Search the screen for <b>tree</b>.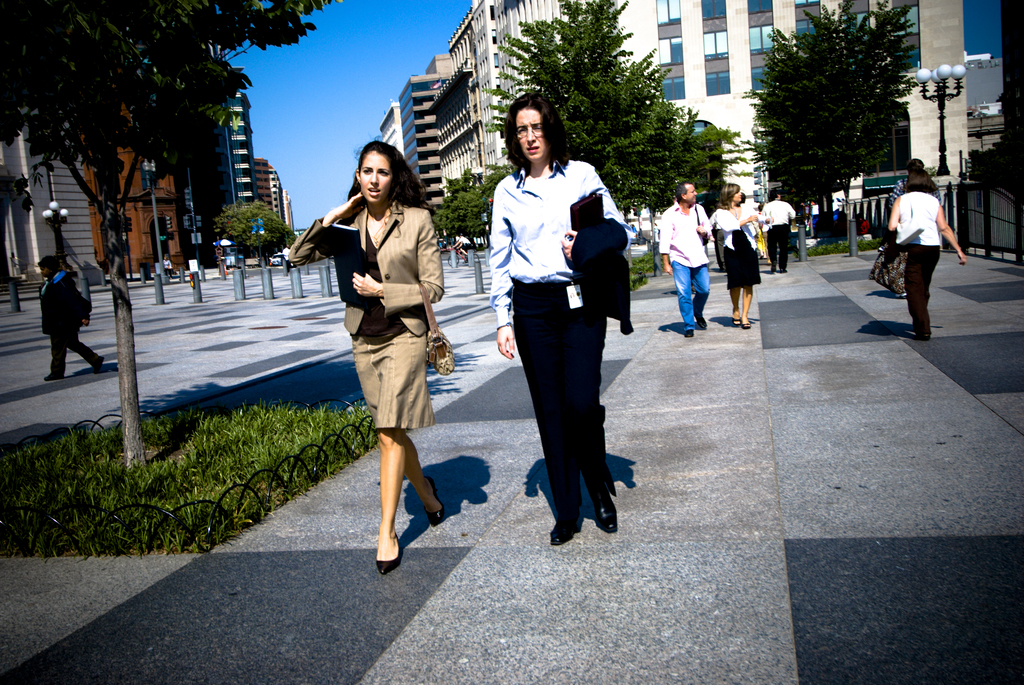
Found at box(0, 0, 344, 477).
